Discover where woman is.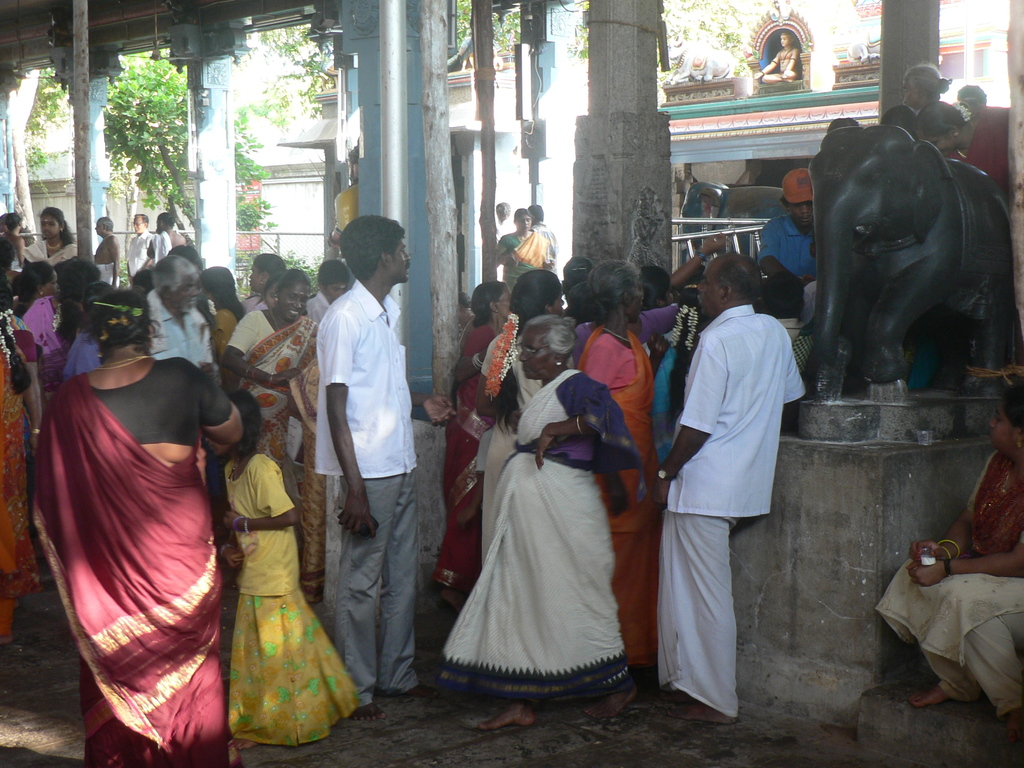
Discovered at 572/259/657/678.
